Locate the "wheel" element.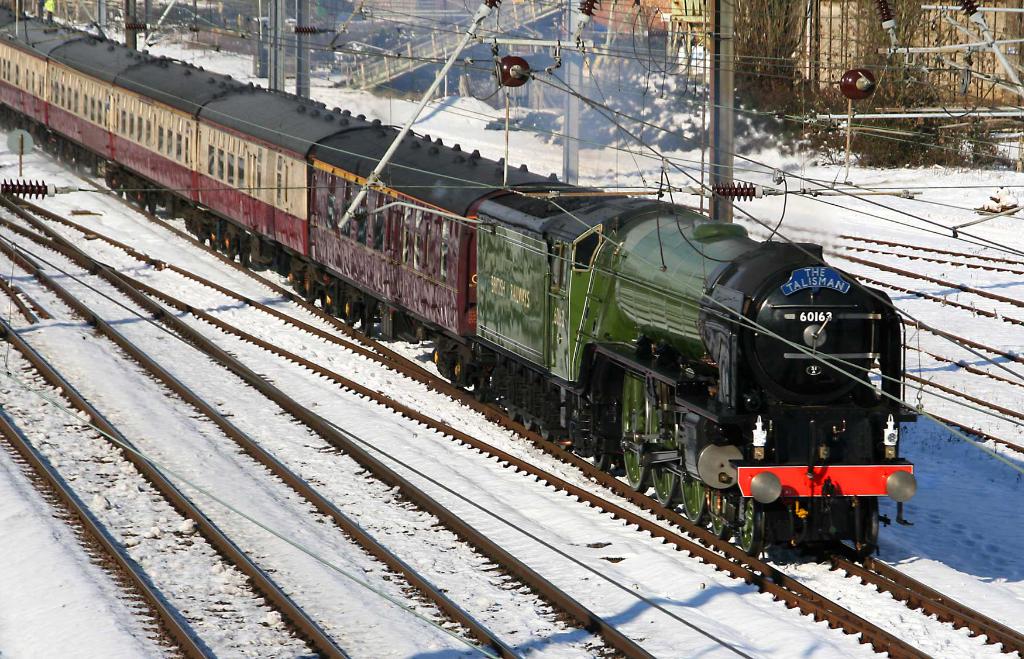
Element bbox: Rect(449, 361, 463, 388).
